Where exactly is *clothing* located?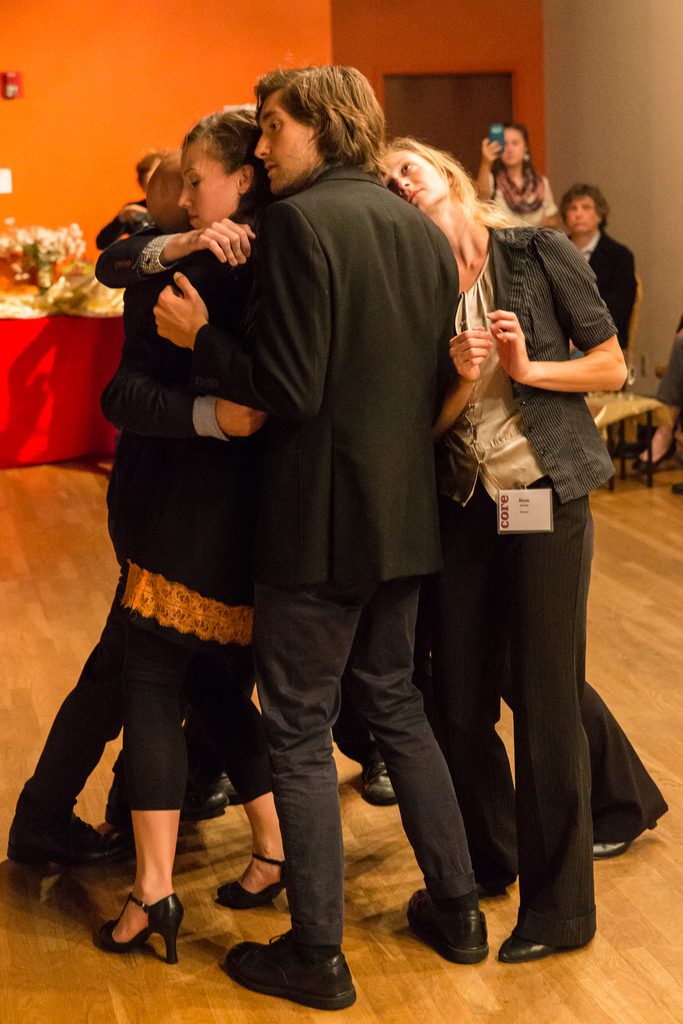
Its bounding box is [10, 218, 278, 831].
